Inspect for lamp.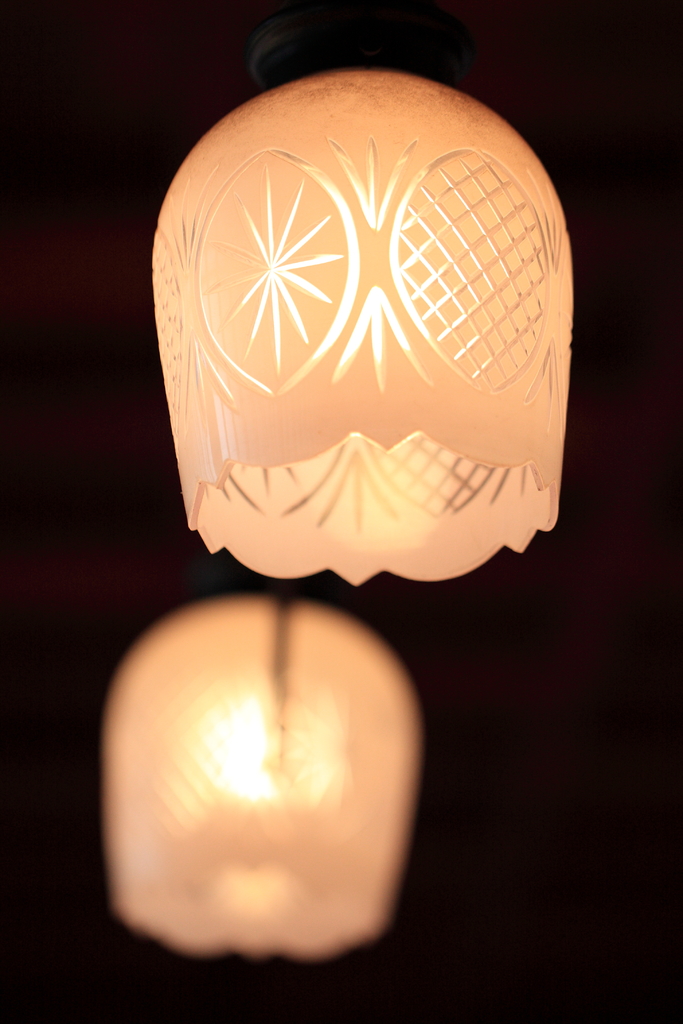
Inspection: bbox(101, 0, 586, 718).
